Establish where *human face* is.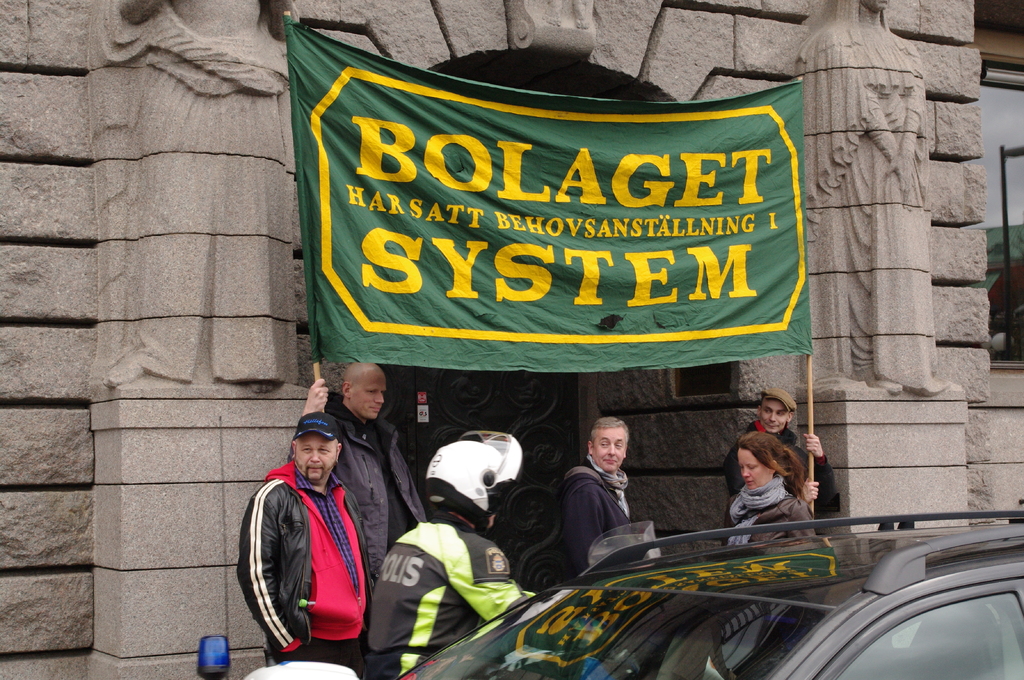
Established at left=737, top=447, right=773, bottom=496.
